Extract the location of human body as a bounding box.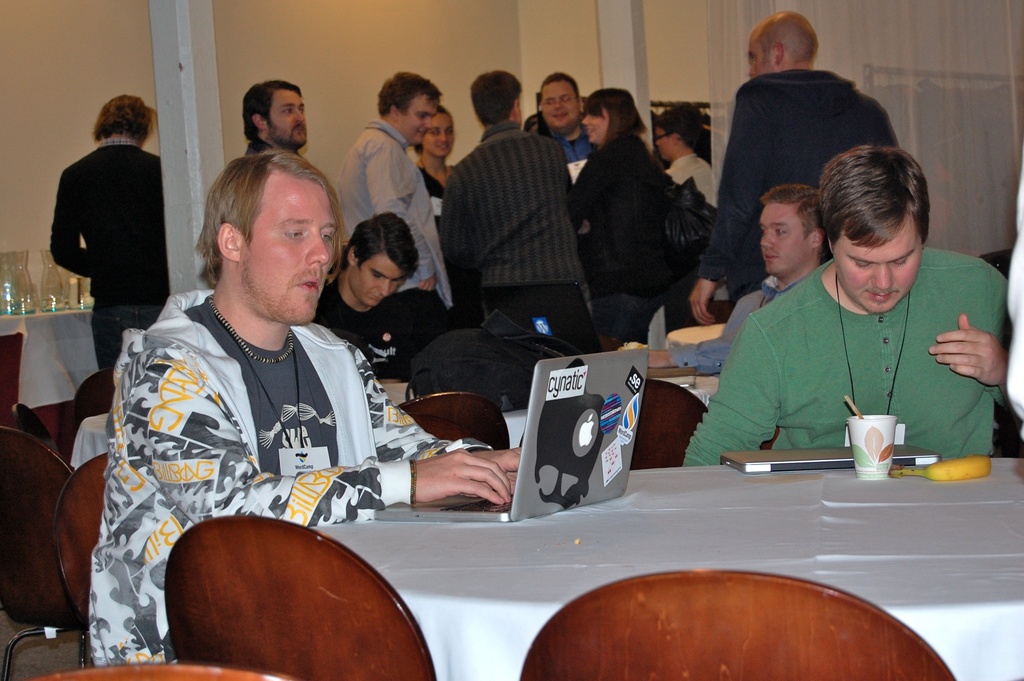
241 70 317 175.
